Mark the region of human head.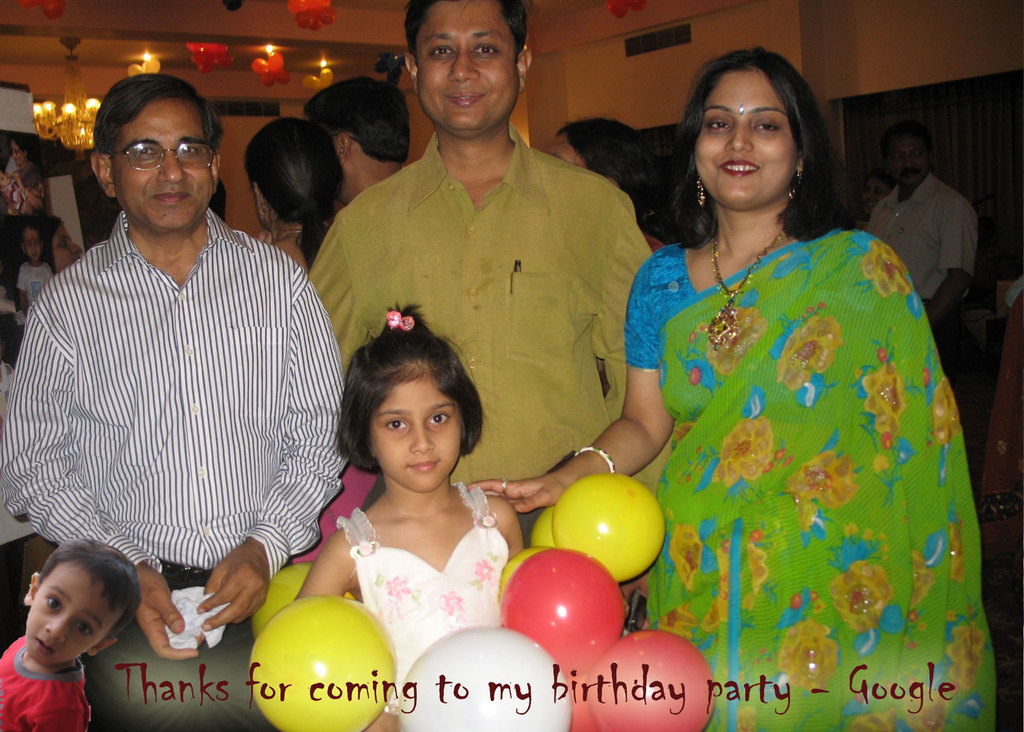
Region: (399, 0, 529, 140).
